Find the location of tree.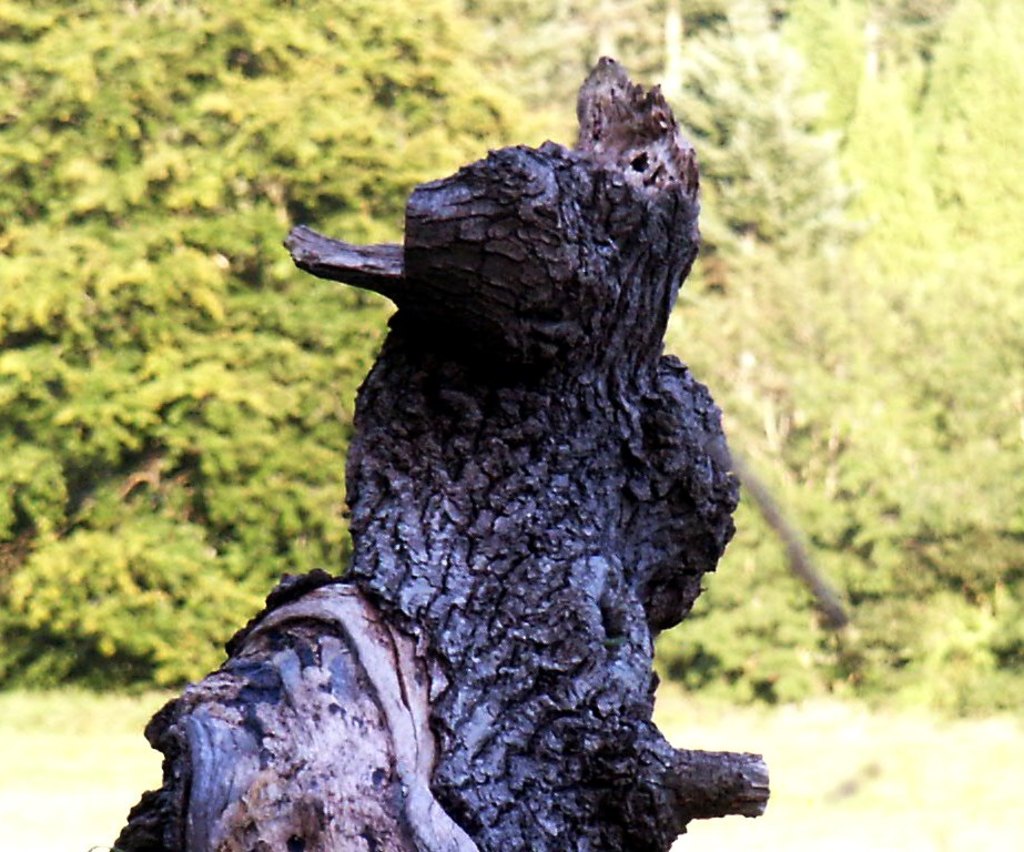
Location: 912 0 1023 736.
